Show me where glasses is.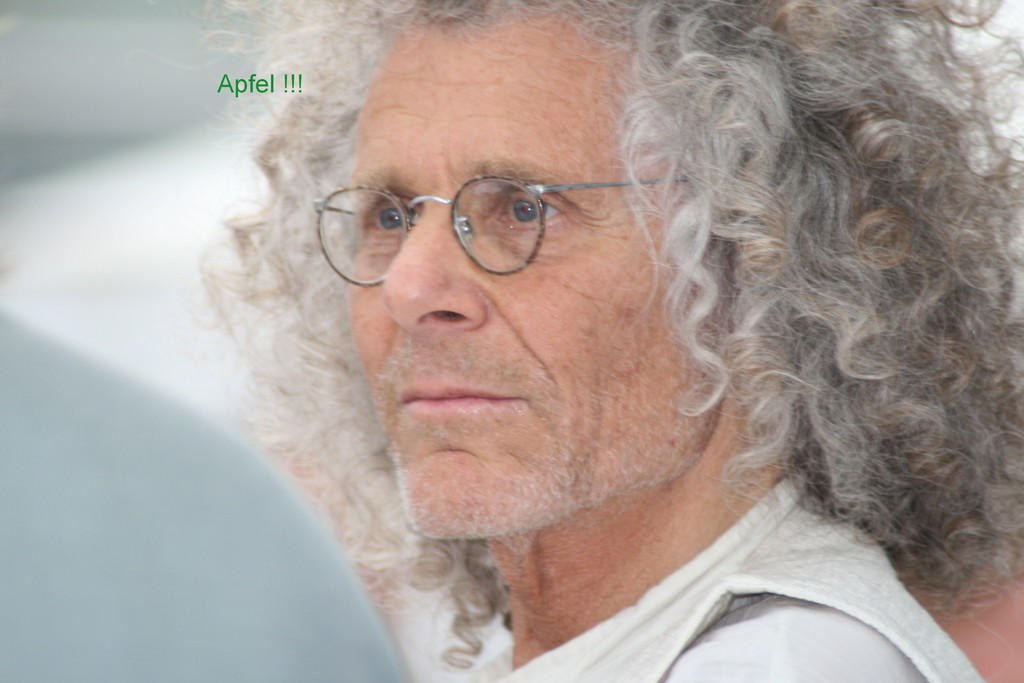
glasses is at [x1=313, y1=152, x2=625, y2=270].
